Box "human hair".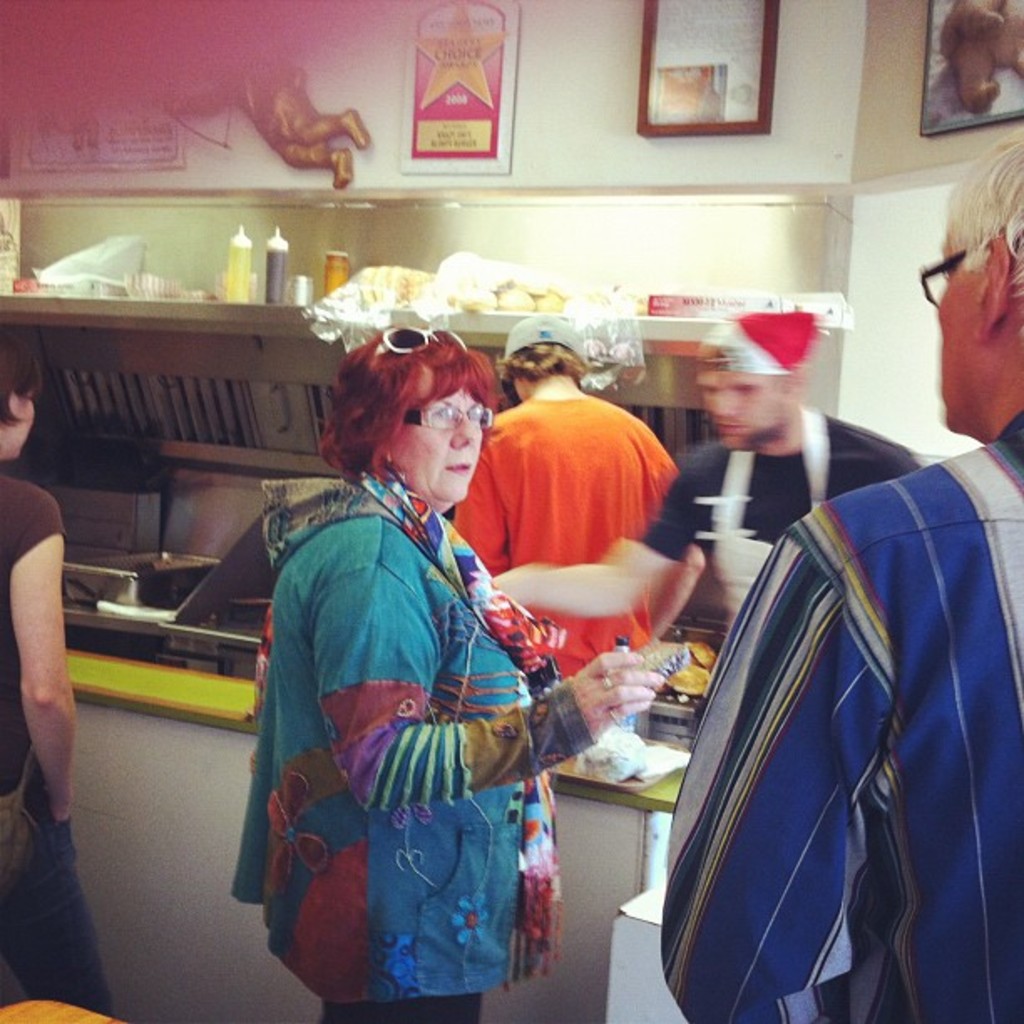
bbox(770, 371, 810, 392).
